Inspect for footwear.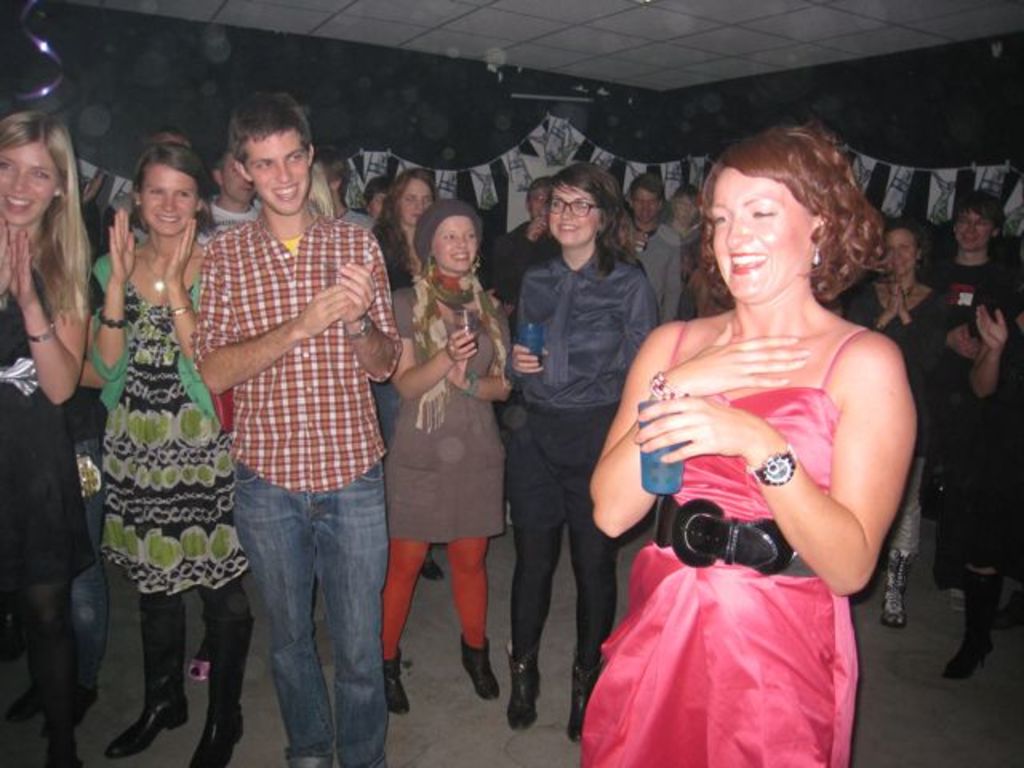
Inspection: (189,702,245,766).
